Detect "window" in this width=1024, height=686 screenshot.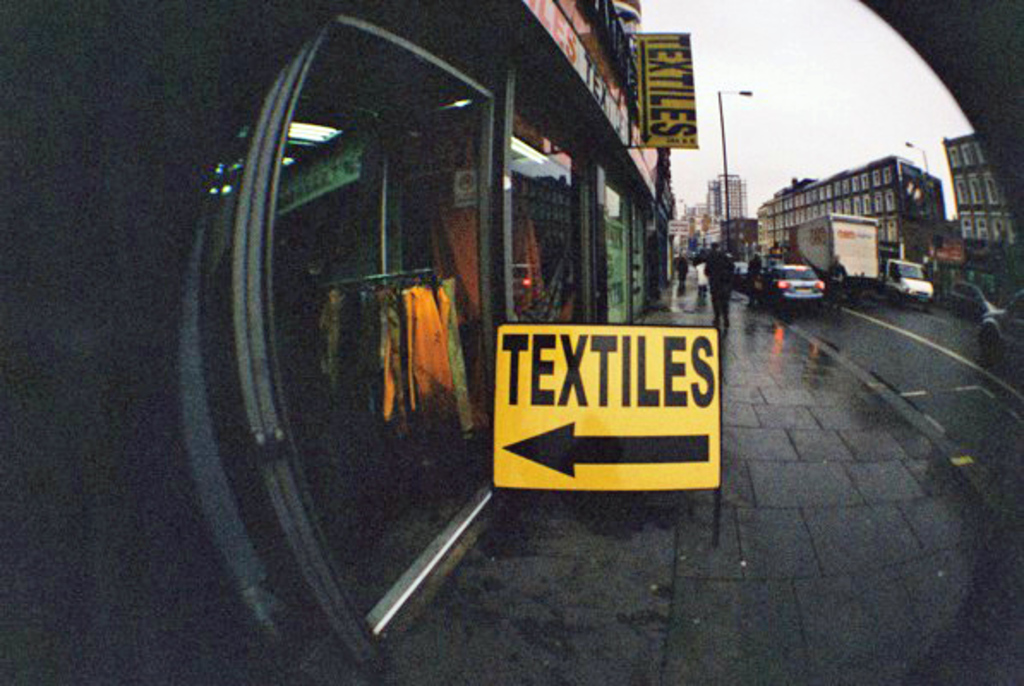
Detection: (981,173,998,204).
